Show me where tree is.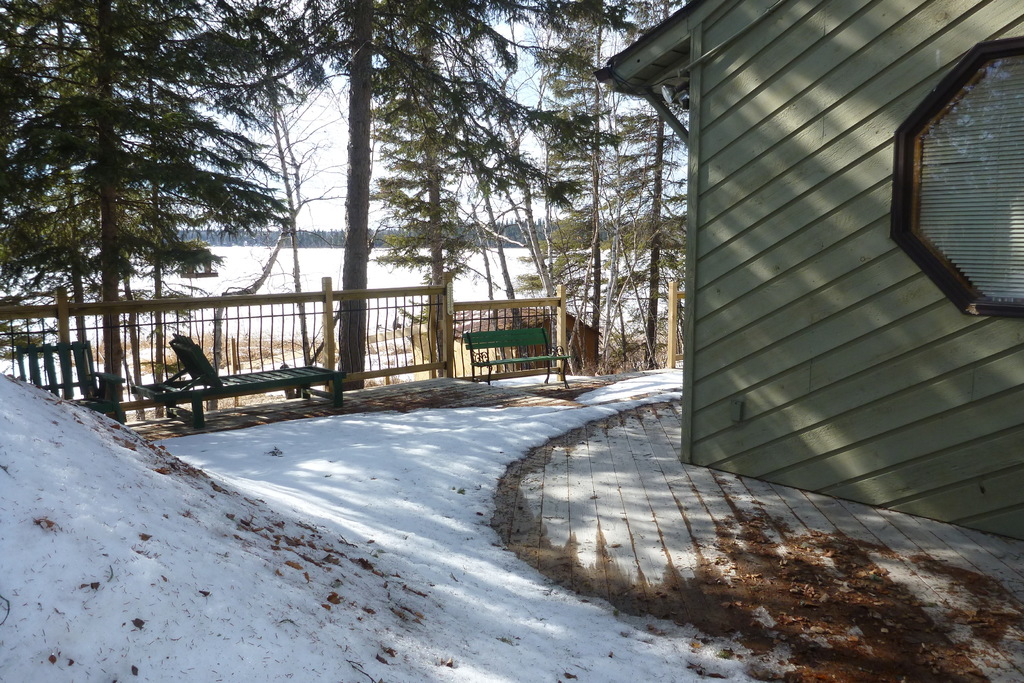
tree is at [x1=215, y1=0, x2=611, y2=401].
